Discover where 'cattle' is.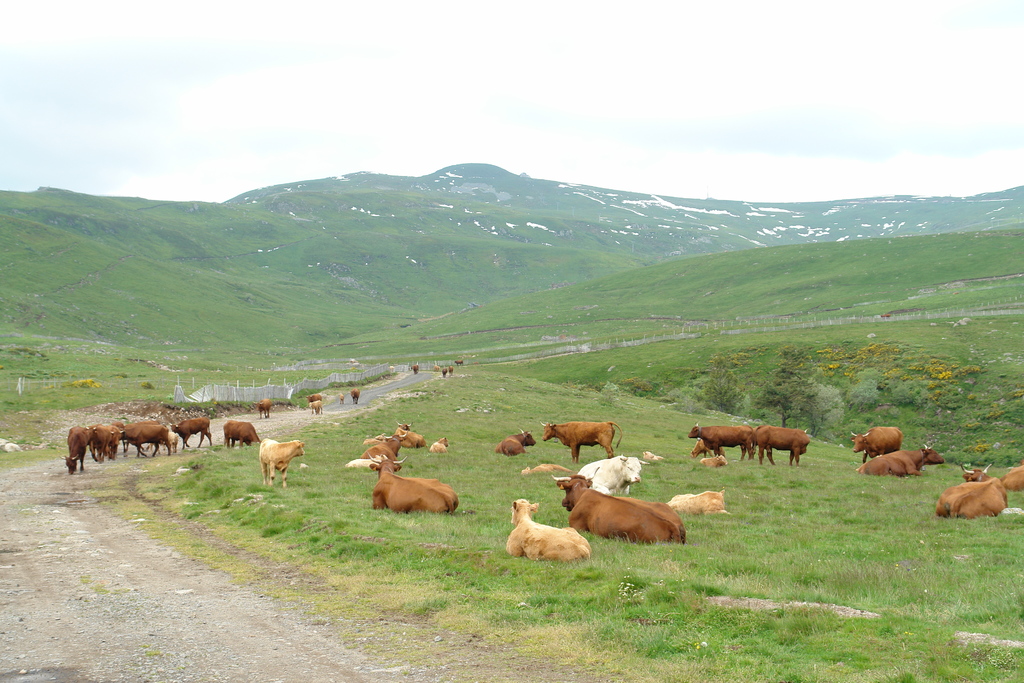
Discovered at rect(348, 388, 362, 402).
